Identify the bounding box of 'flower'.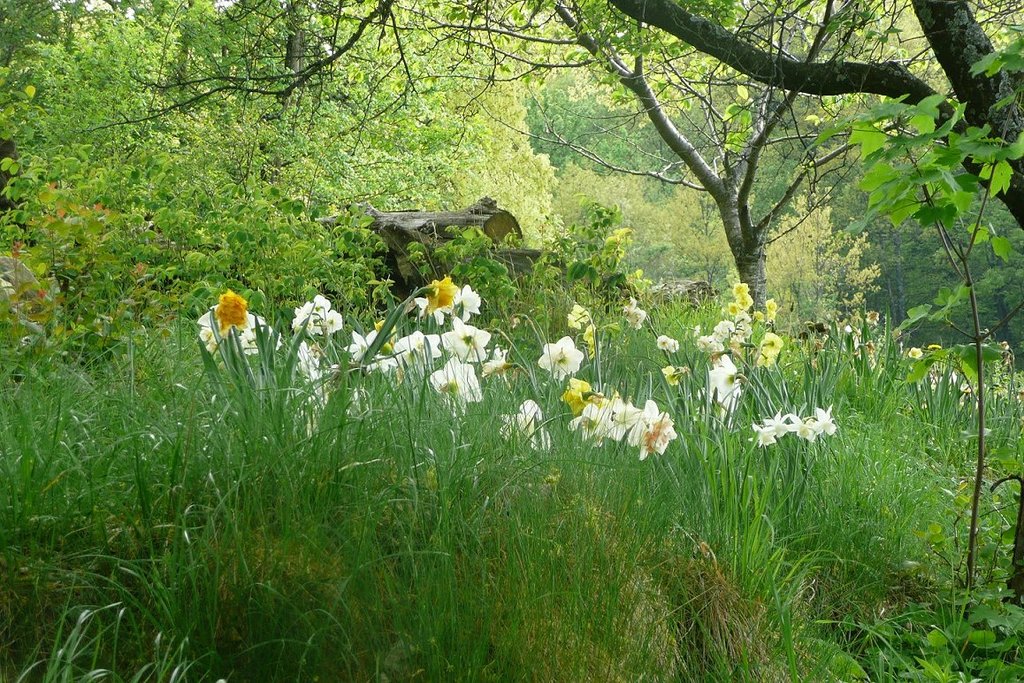
x1=657, y1=330, x2=683, y2=351.
